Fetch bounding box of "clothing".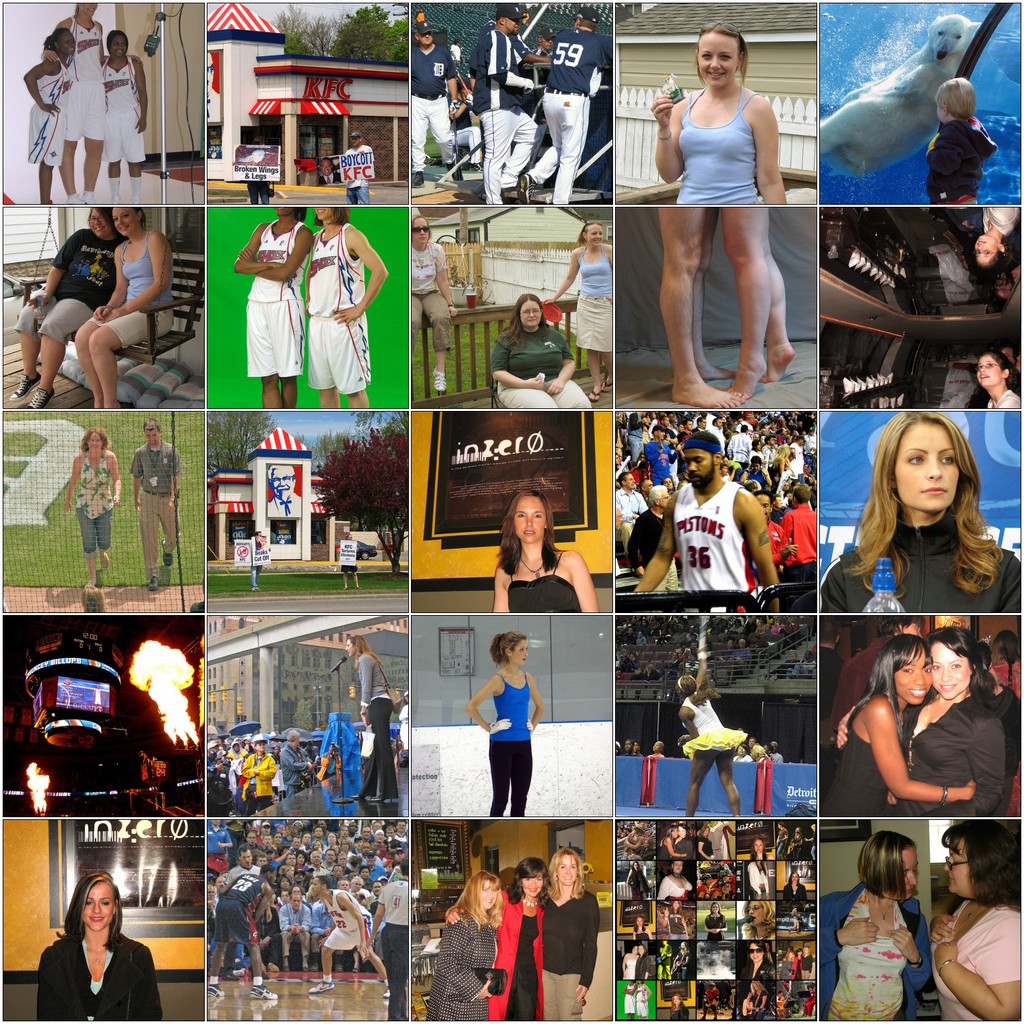
Bbox: <box>834,635,891,728</box>.
